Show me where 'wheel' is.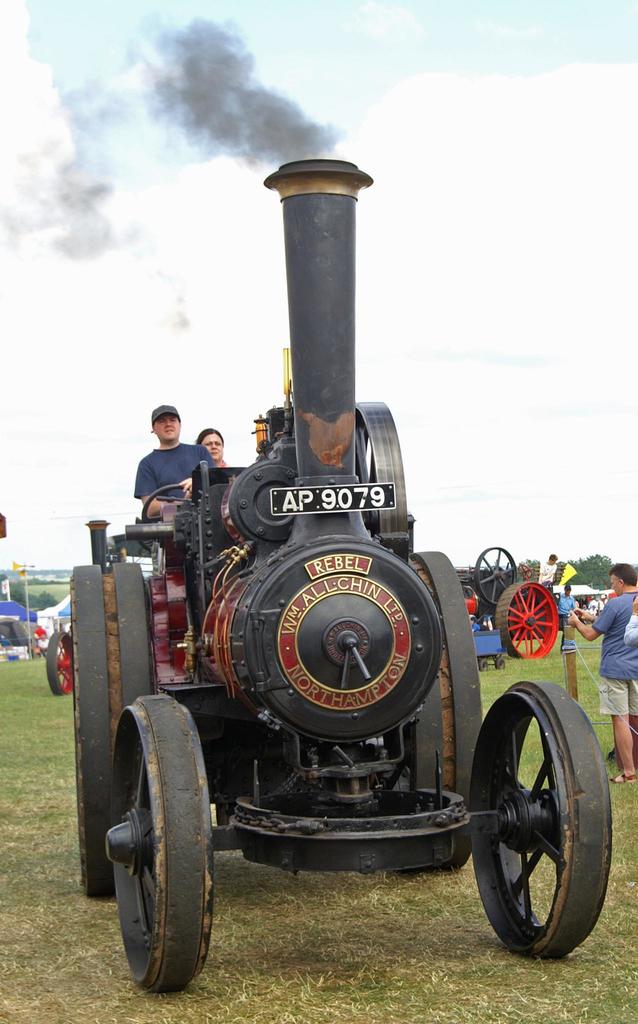
'wheel' is at 498:659:505:671.
